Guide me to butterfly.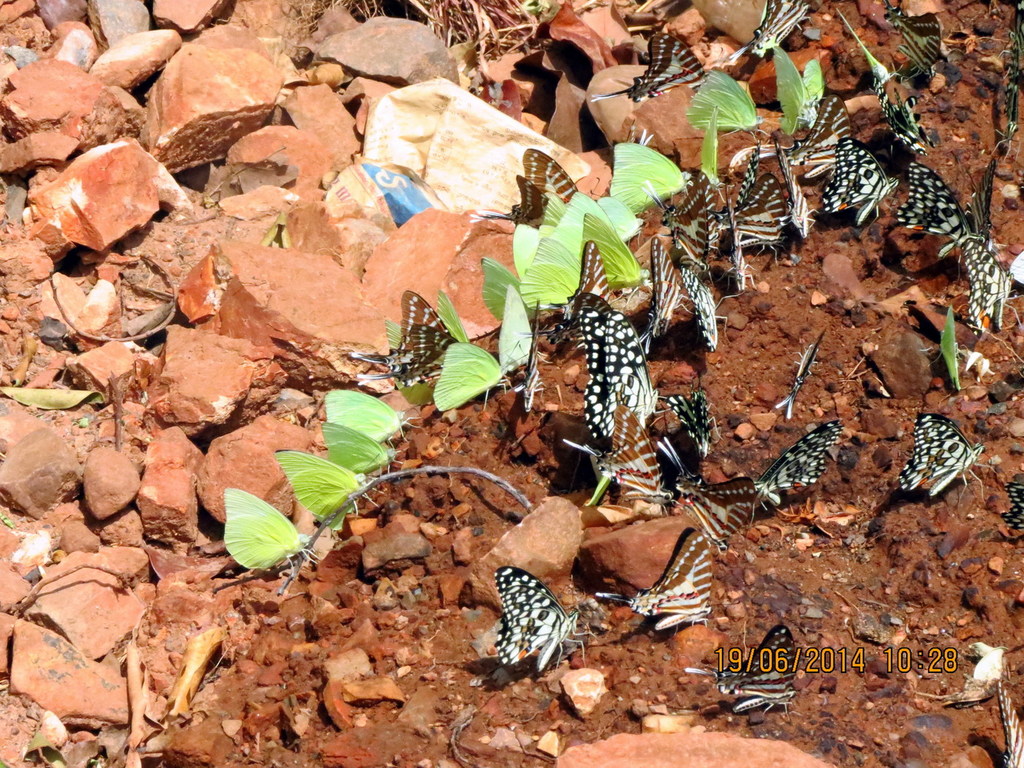
Guidance: crop(589, 30, 713, 102).
